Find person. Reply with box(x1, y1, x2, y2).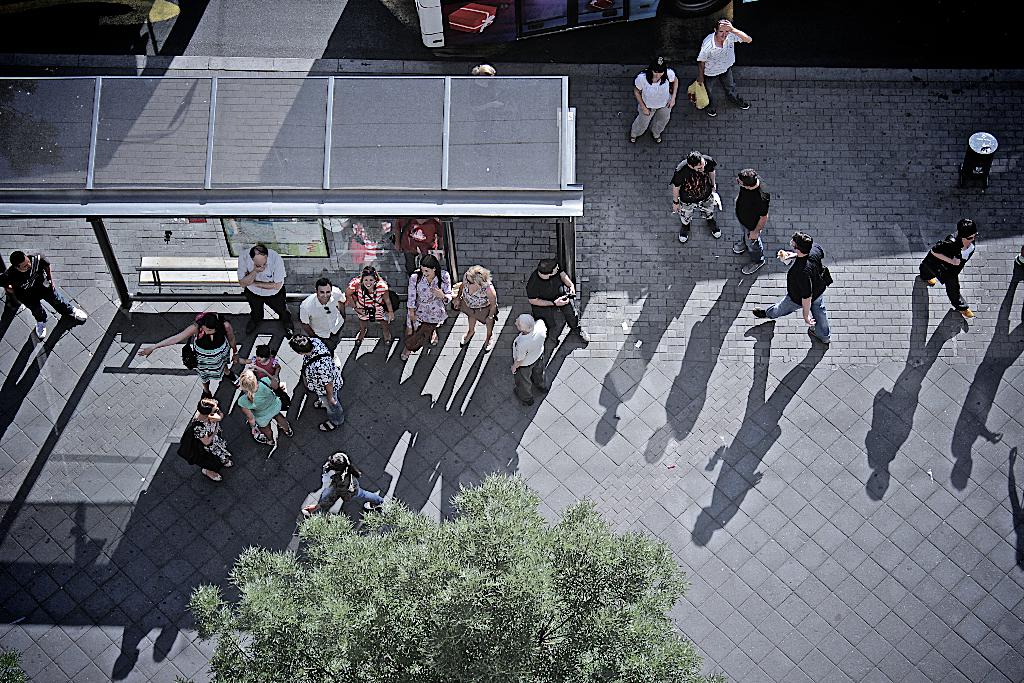
box(404, 259, 451, 361).
